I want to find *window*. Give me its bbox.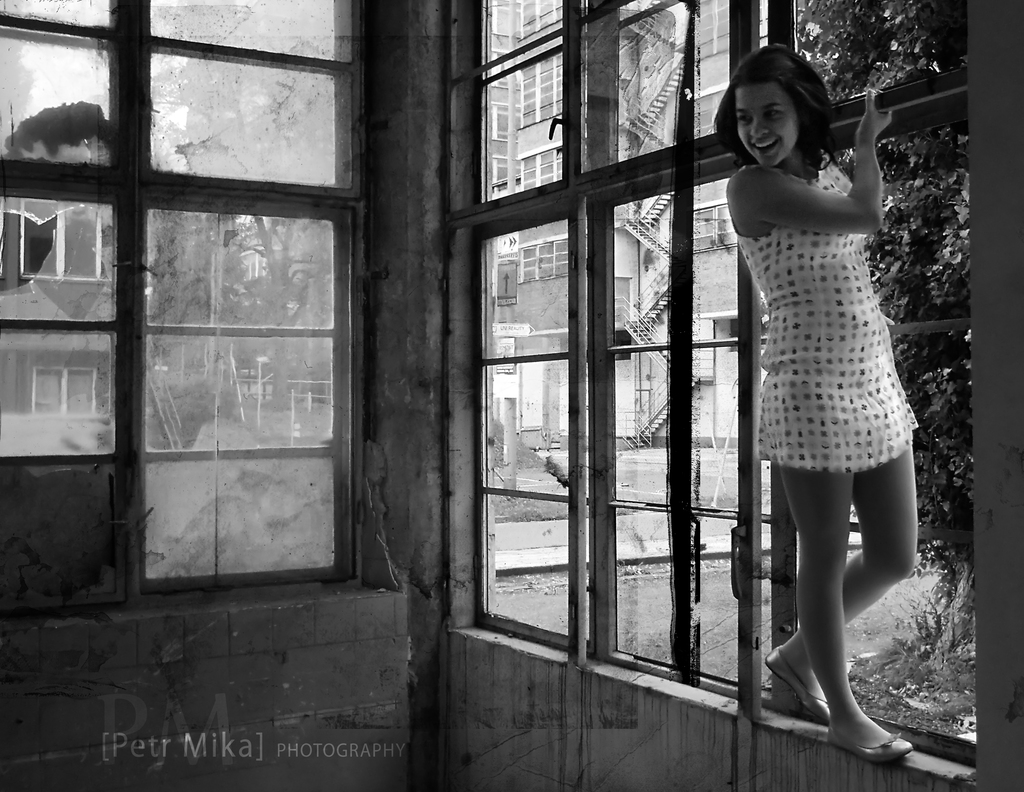
BBox(69, 24, 403, 623).
